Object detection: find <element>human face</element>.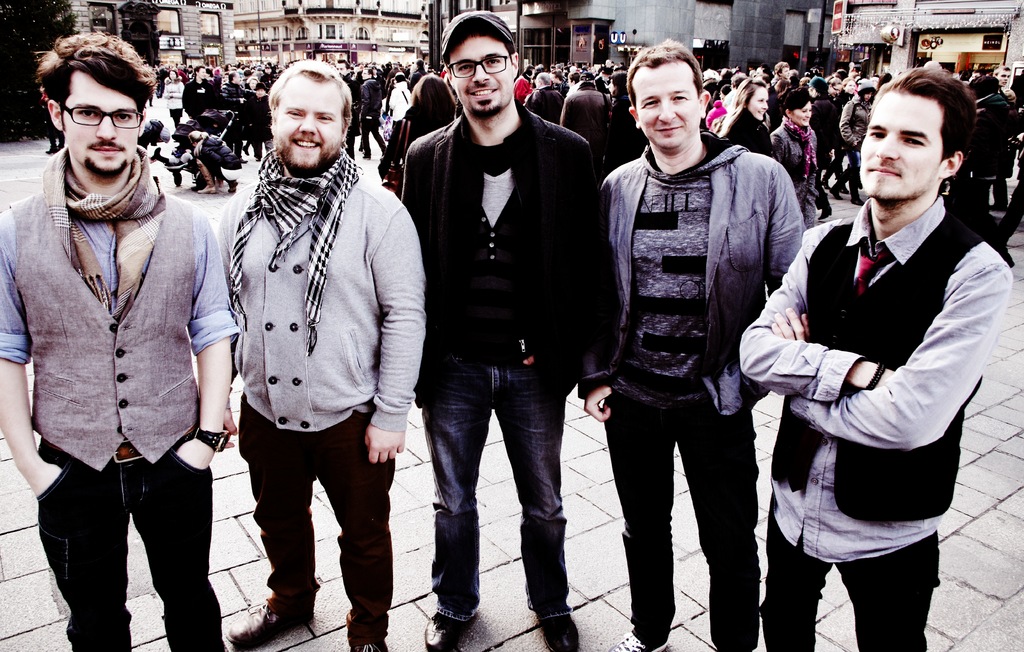
locate(61, 71, 150, 183).
